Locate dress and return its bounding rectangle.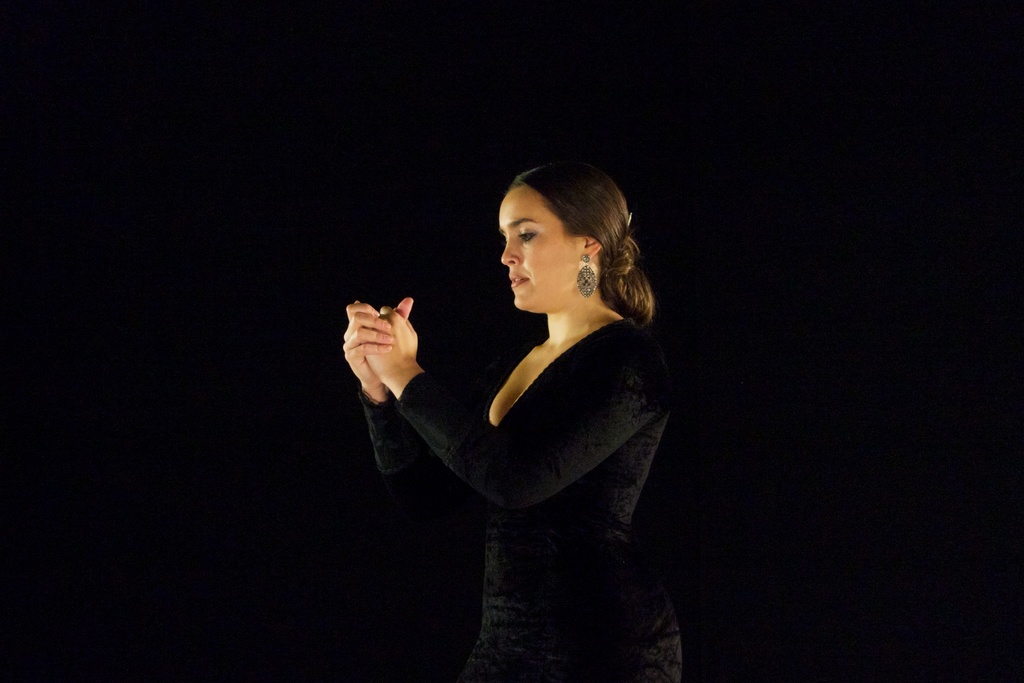
<bbox>464, 504, 681, 682</bbox>.
